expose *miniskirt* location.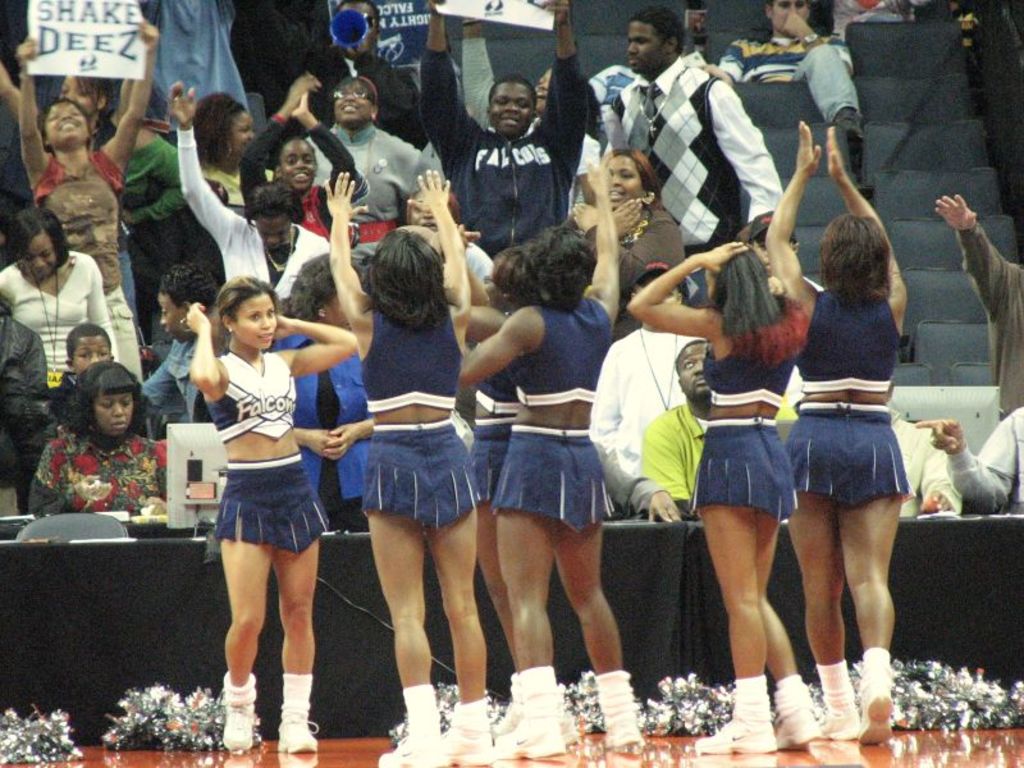
Exposed at locate(490, 424, 616, 535).
